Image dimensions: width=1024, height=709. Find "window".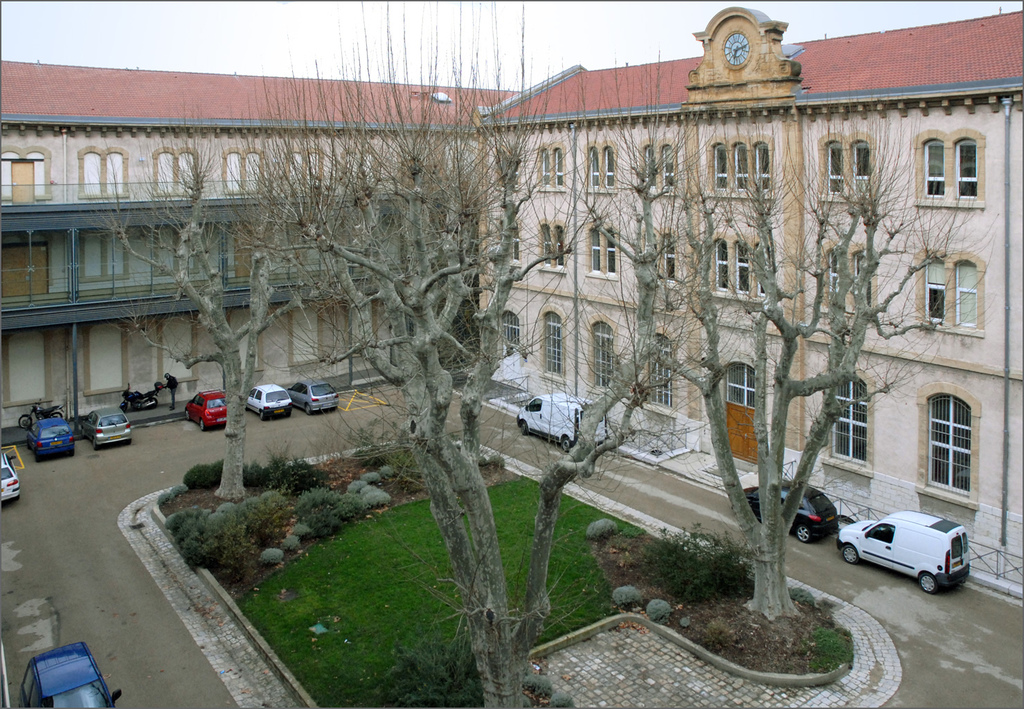
l=917, t=382, r=977, b=510.
